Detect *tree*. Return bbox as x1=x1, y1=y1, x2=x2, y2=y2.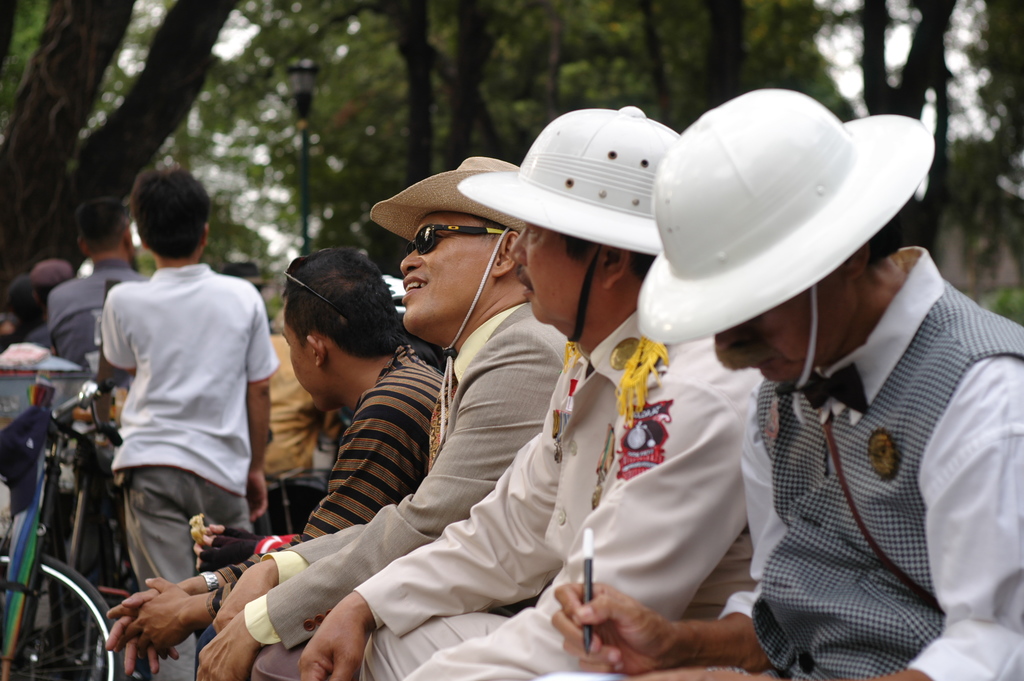
x1=231, y1=0, x2=563, y2=206.
